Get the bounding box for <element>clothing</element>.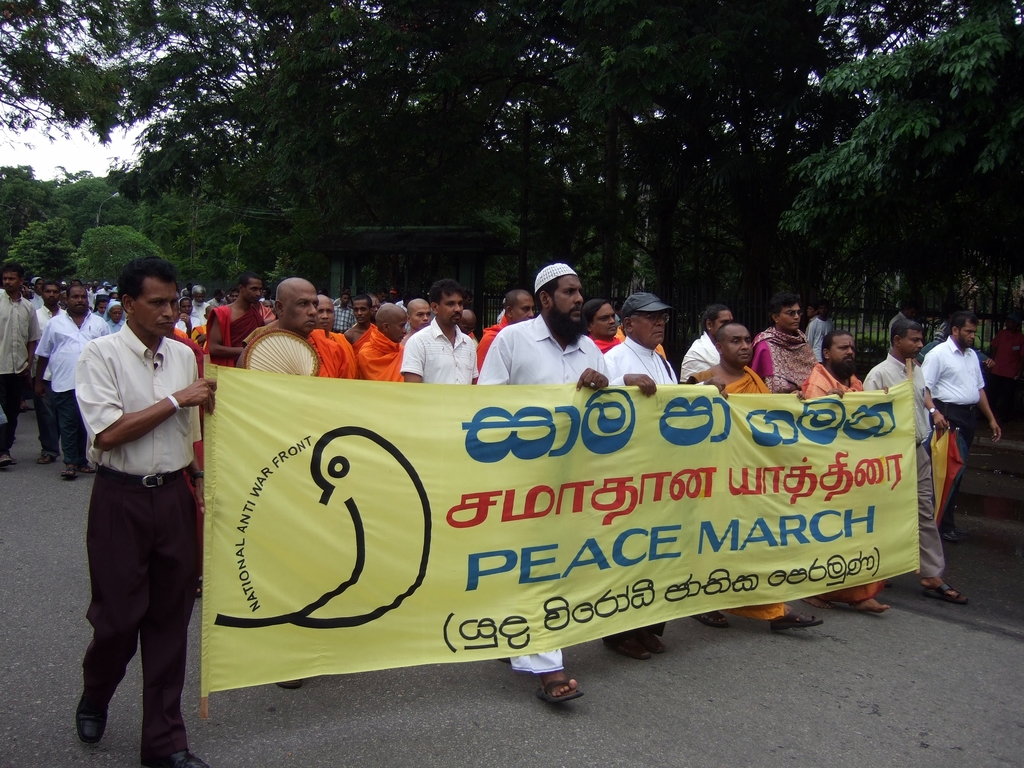
[x1=479, y1=316, x2=597, y2=399].
